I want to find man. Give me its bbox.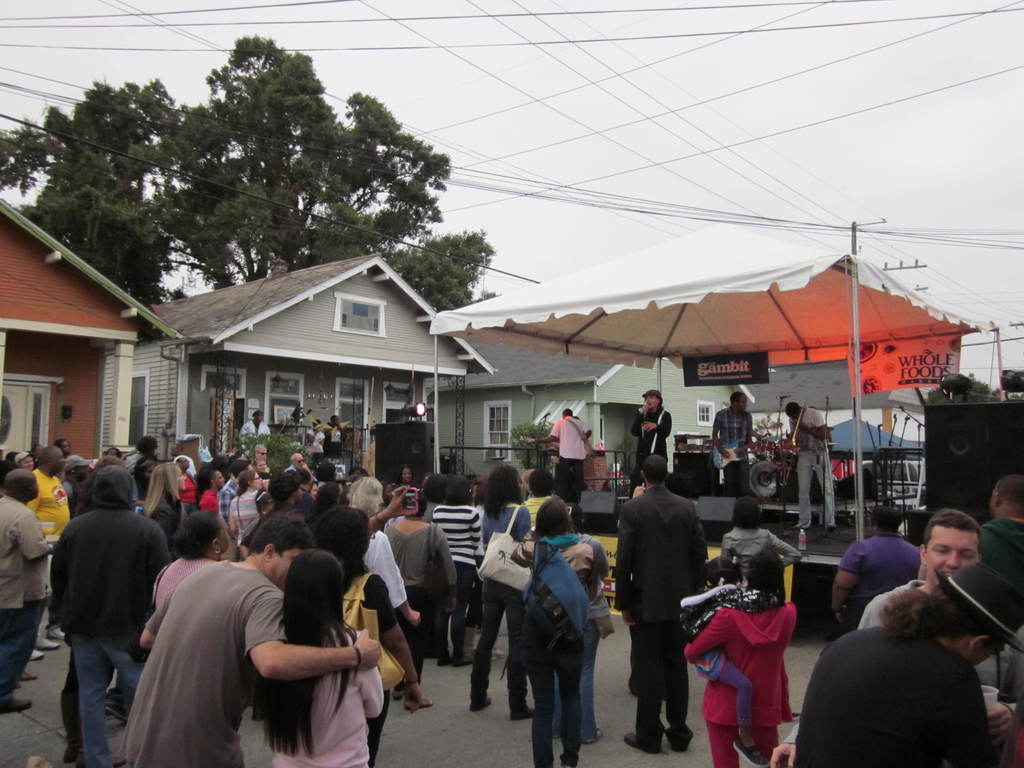
crop(305, 415, 330, 458).
